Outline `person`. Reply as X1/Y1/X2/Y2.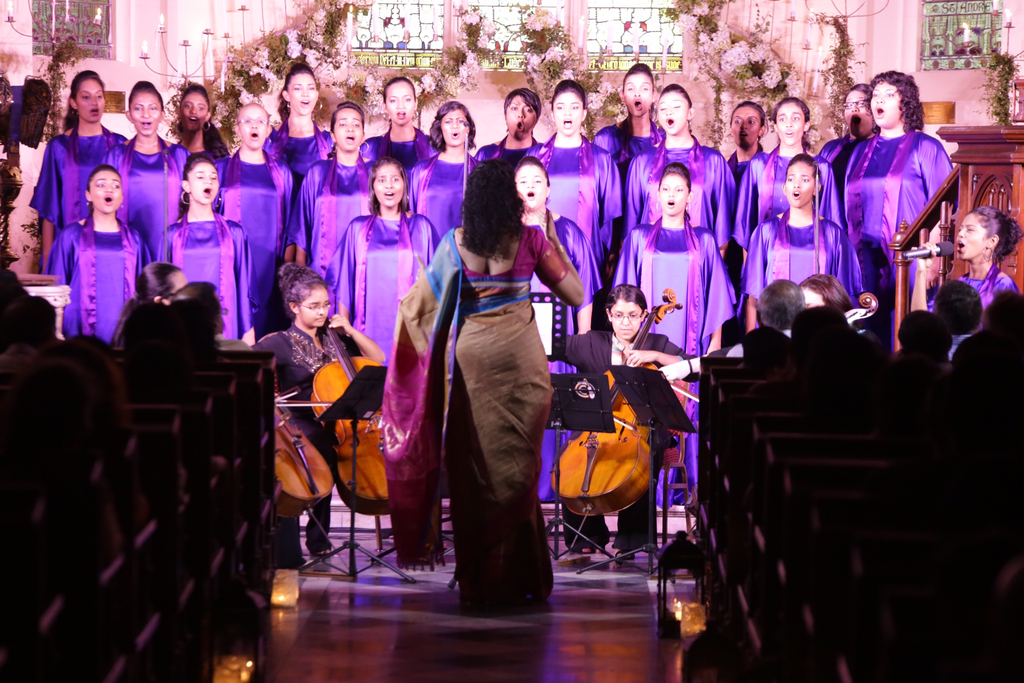
241/261/386/569.
